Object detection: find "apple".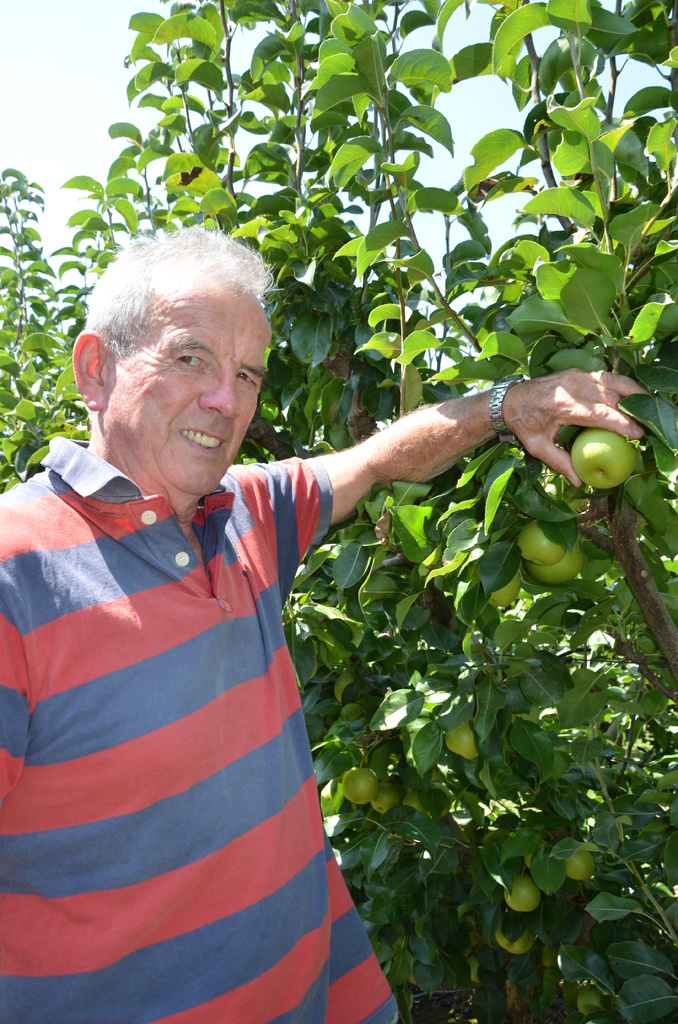
371,772,404,812.
